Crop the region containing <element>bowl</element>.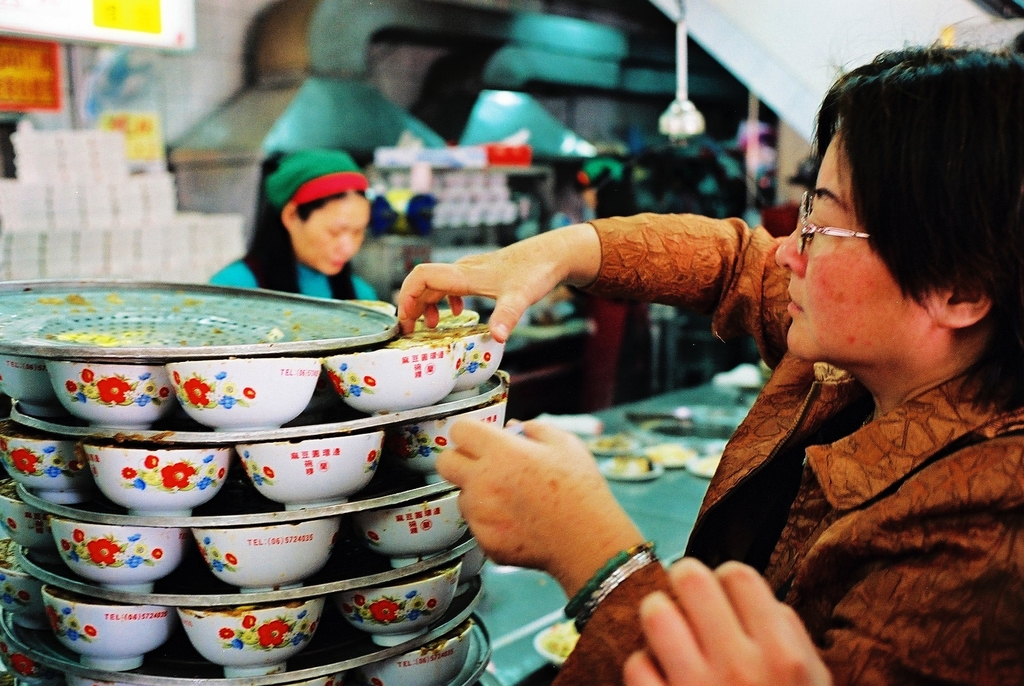
Crop region: x1=236 y1=430 x2=385 y2=508.
